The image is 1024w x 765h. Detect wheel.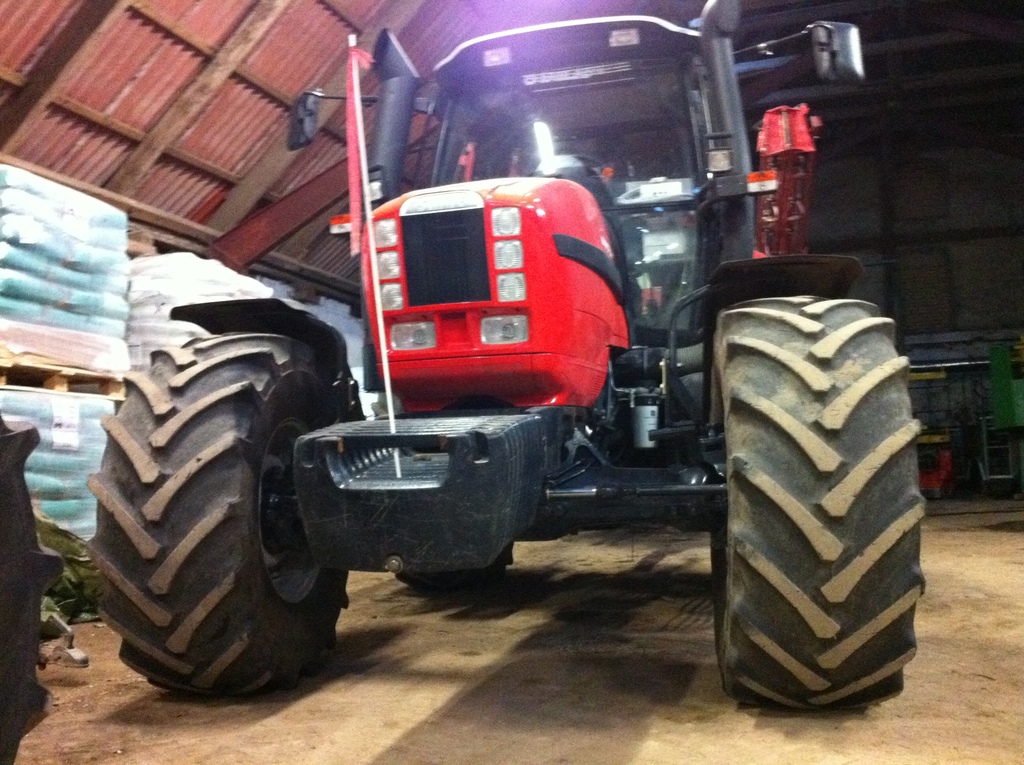
Detection: (566,152,611,175).
